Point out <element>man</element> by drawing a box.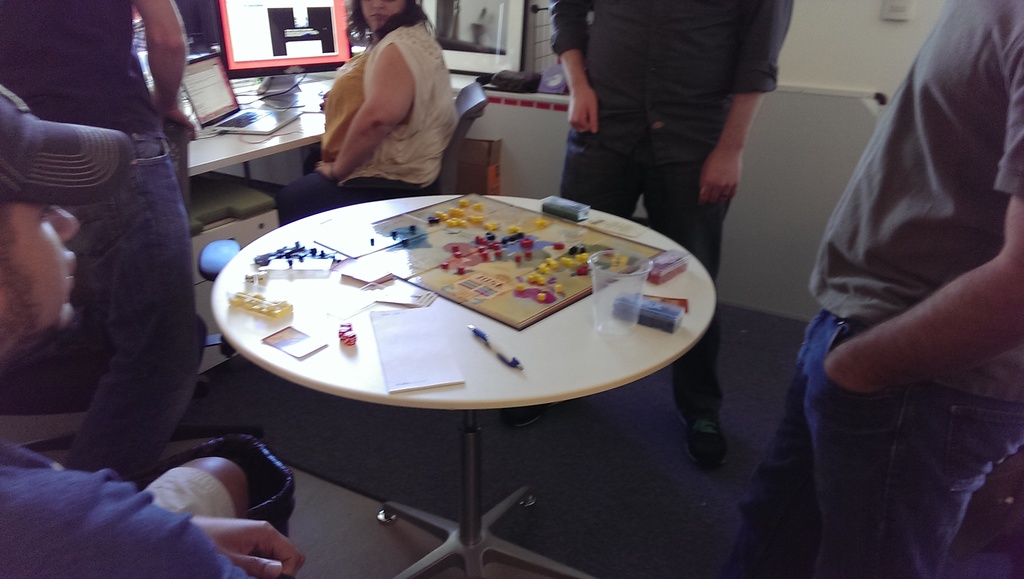
556/0/797/468.
